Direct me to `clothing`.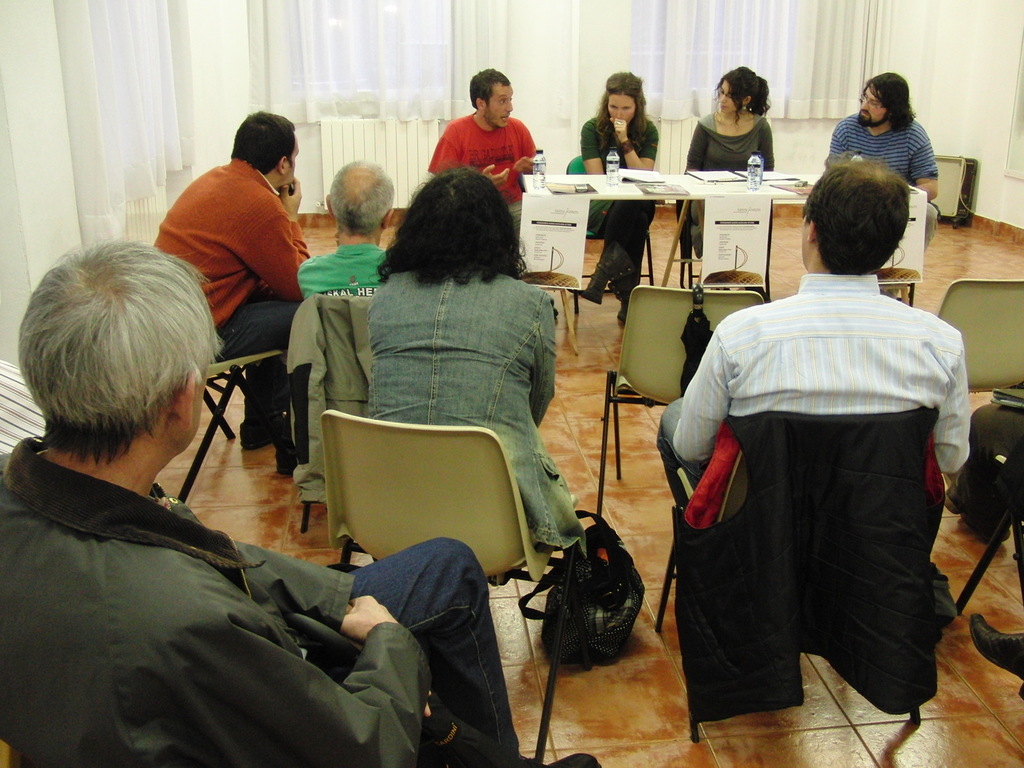
Direction: rect(295, 241, 392, 303).
